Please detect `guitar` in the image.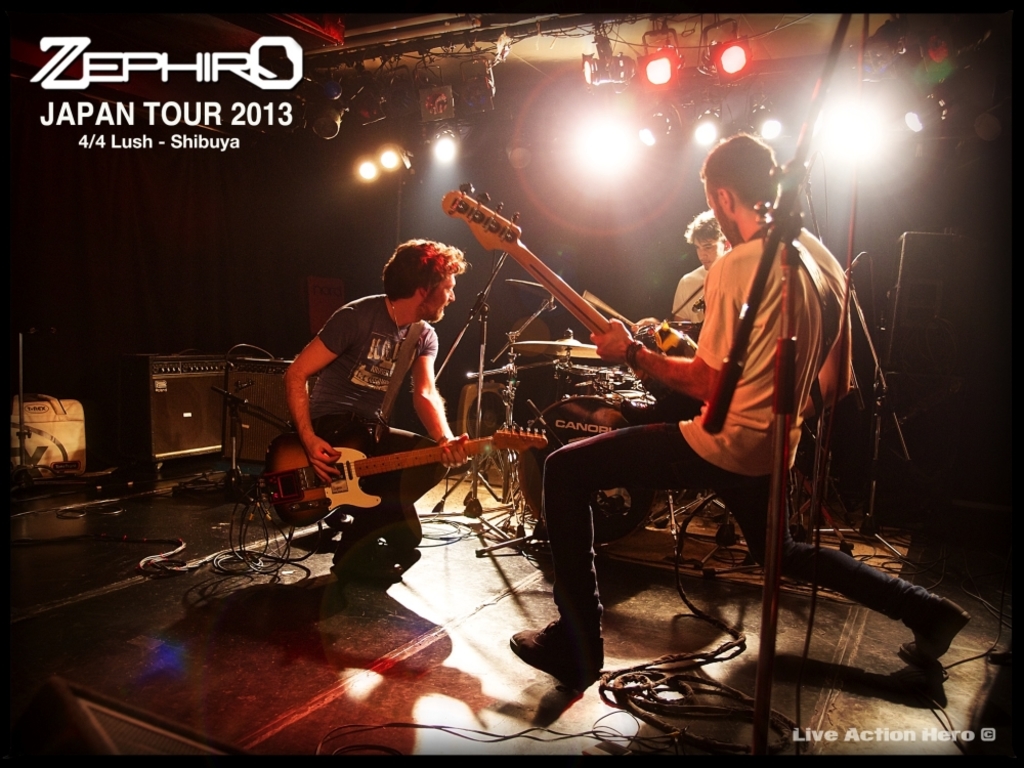
[x1=435, y1=182, x2=701, y2=426].
